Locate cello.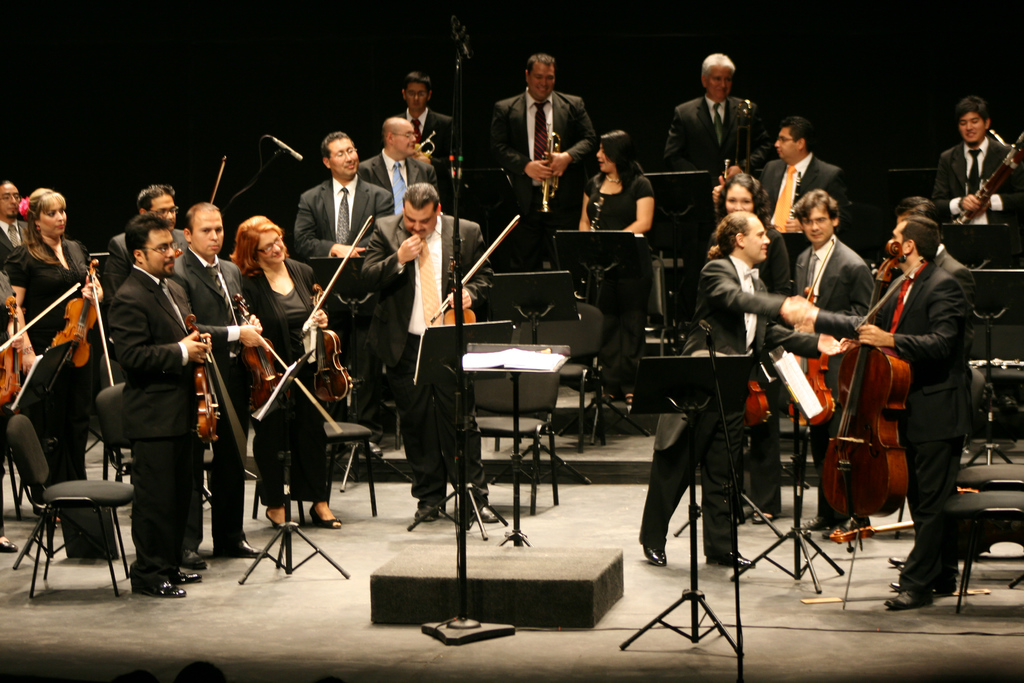
Bounding box: 791, 237, 836, 431.
